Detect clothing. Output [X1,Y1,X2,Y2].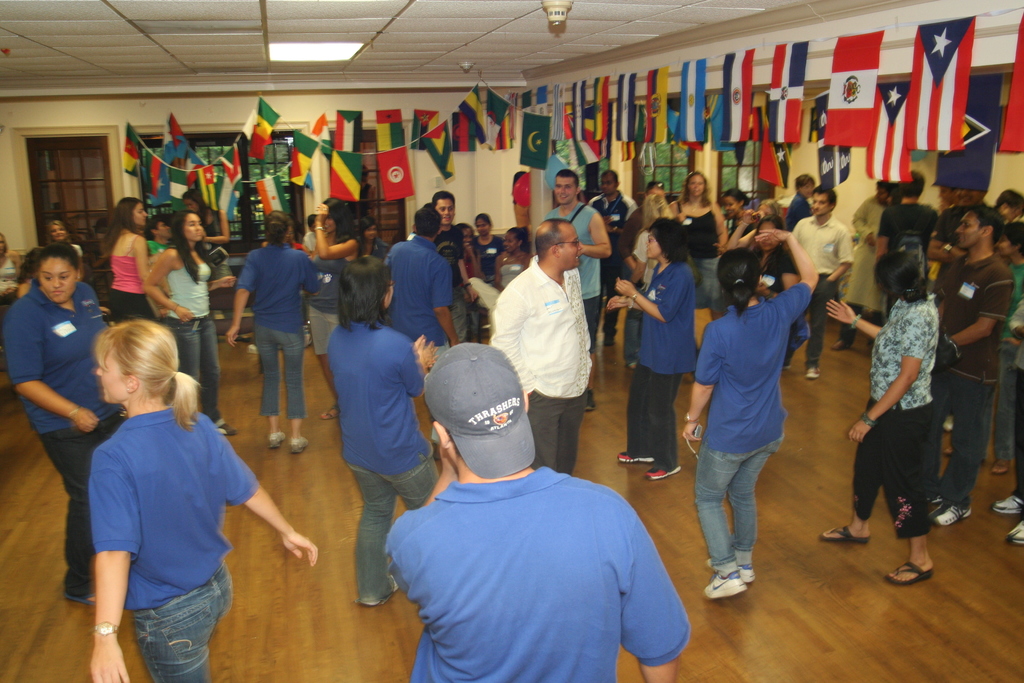
[677,205,723,310].
